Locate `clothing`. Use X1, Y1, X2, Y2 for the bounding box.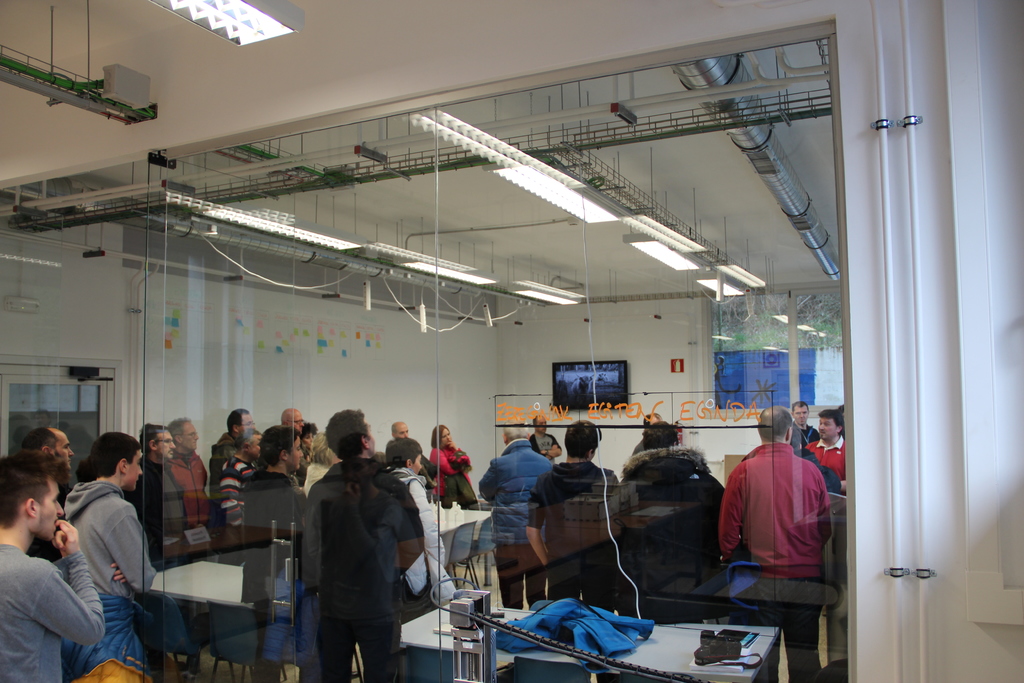
211, 429, 243, 504.
